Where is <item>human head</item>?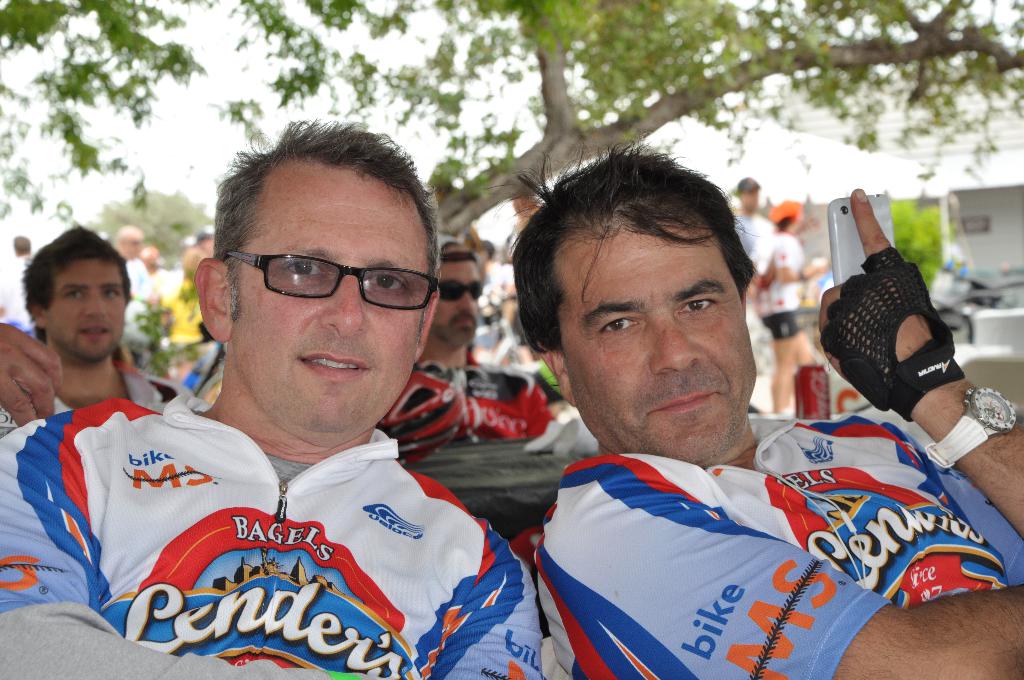
x1=19, y1=222, x2=126, y2=366.
